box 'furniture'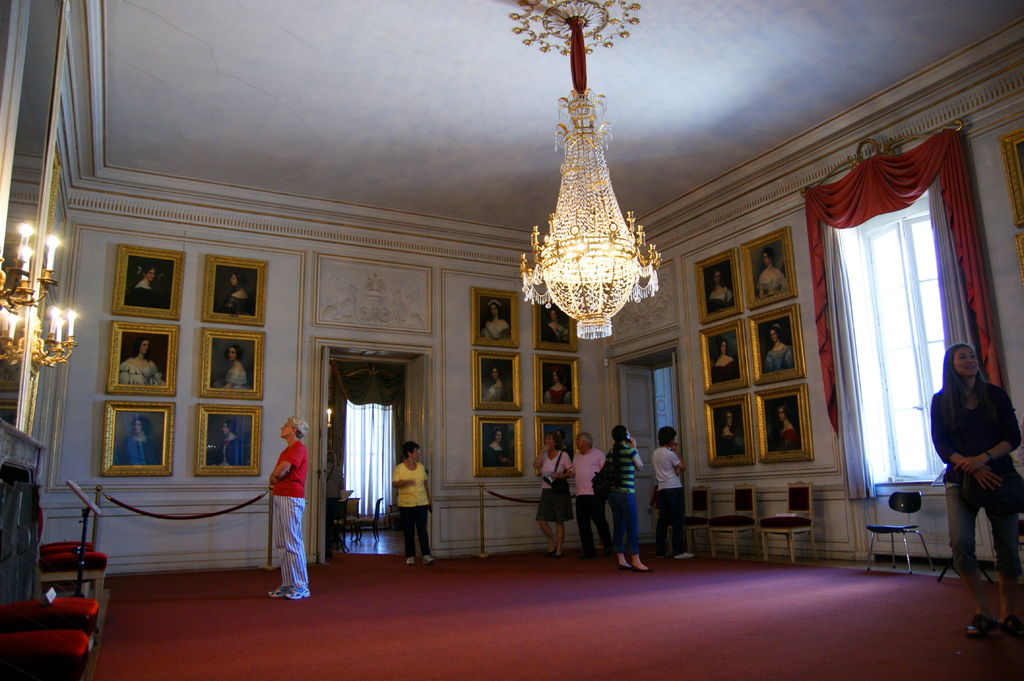
region(2, 595, 97, 627)
